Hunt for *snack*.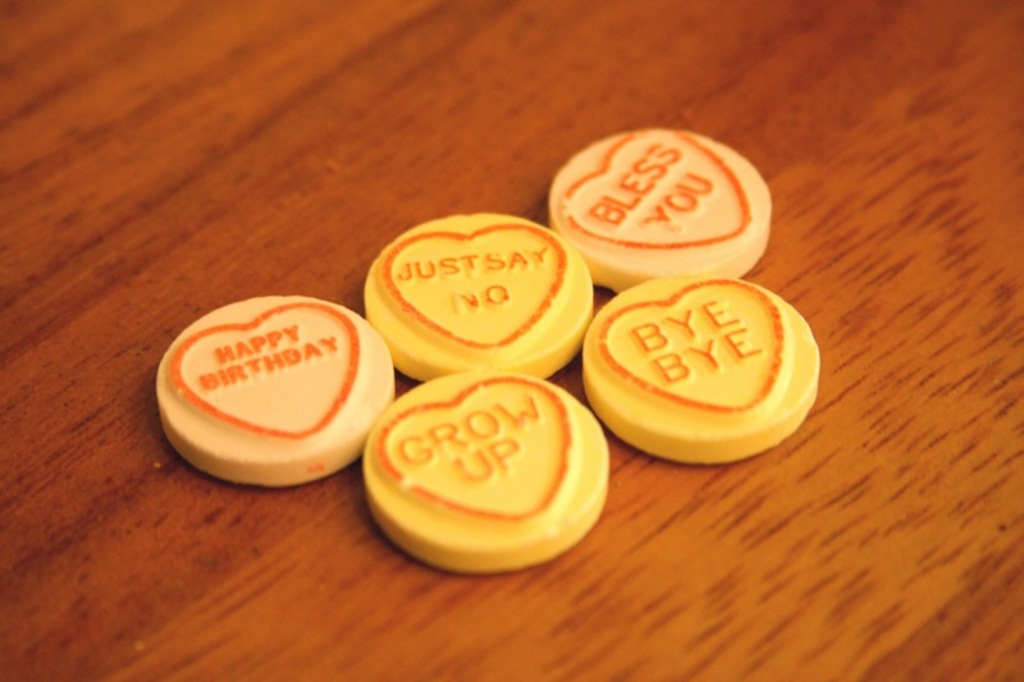
Hunted down at left=346, top=363, right=625, bottom=590.
